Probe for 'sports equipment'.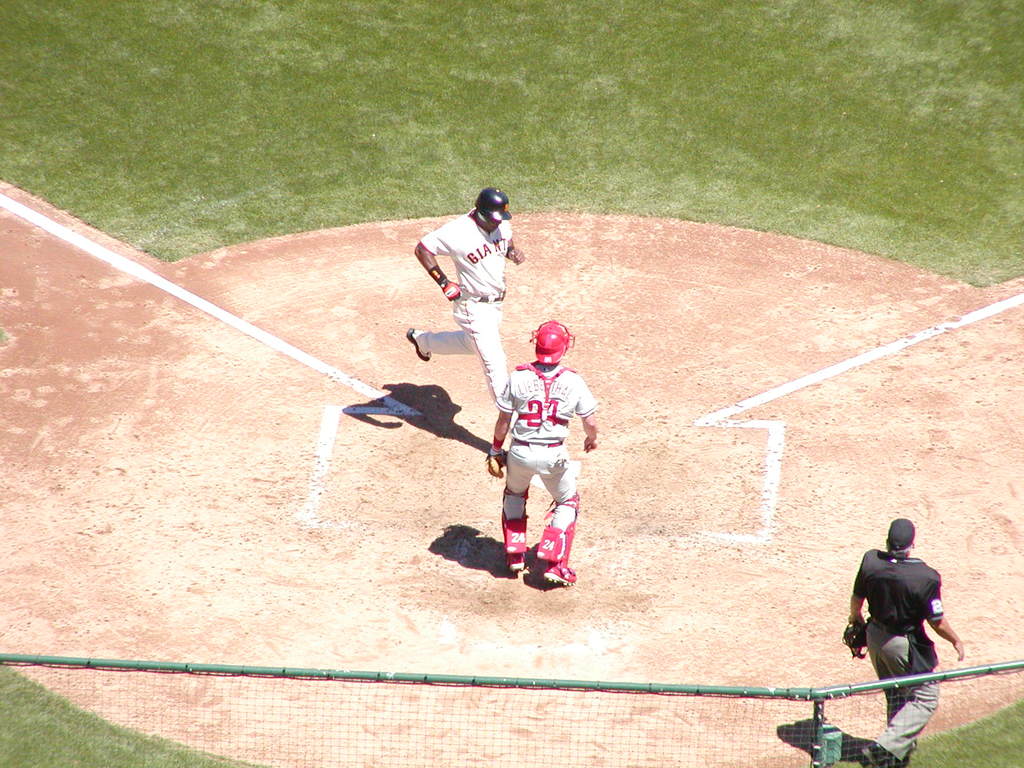
Probe result: Rect(470, 186, 513, 223).
